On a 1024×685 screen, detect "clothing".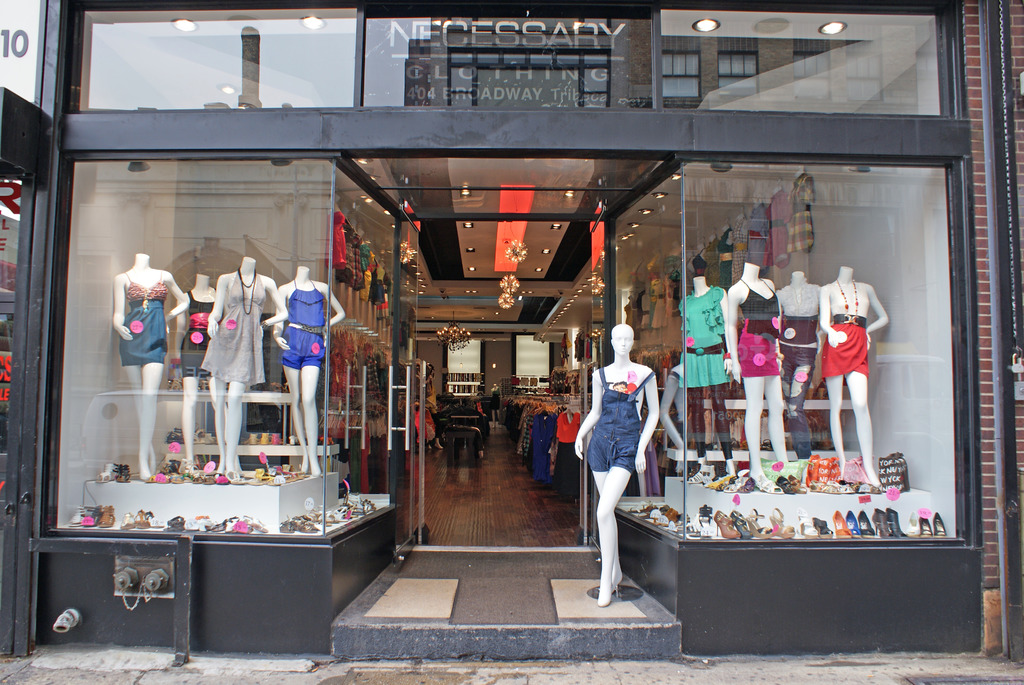
Rect(737, 274, 788, 375).
